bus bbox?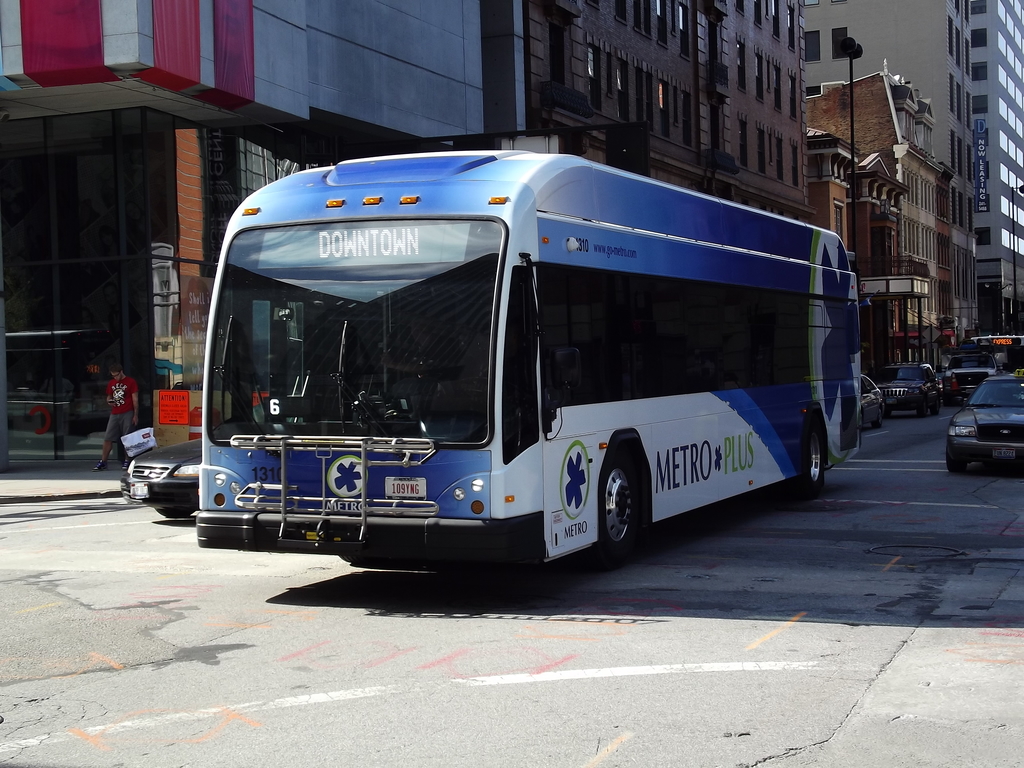
(left=968, top=334, right=1023, bottom=374)
